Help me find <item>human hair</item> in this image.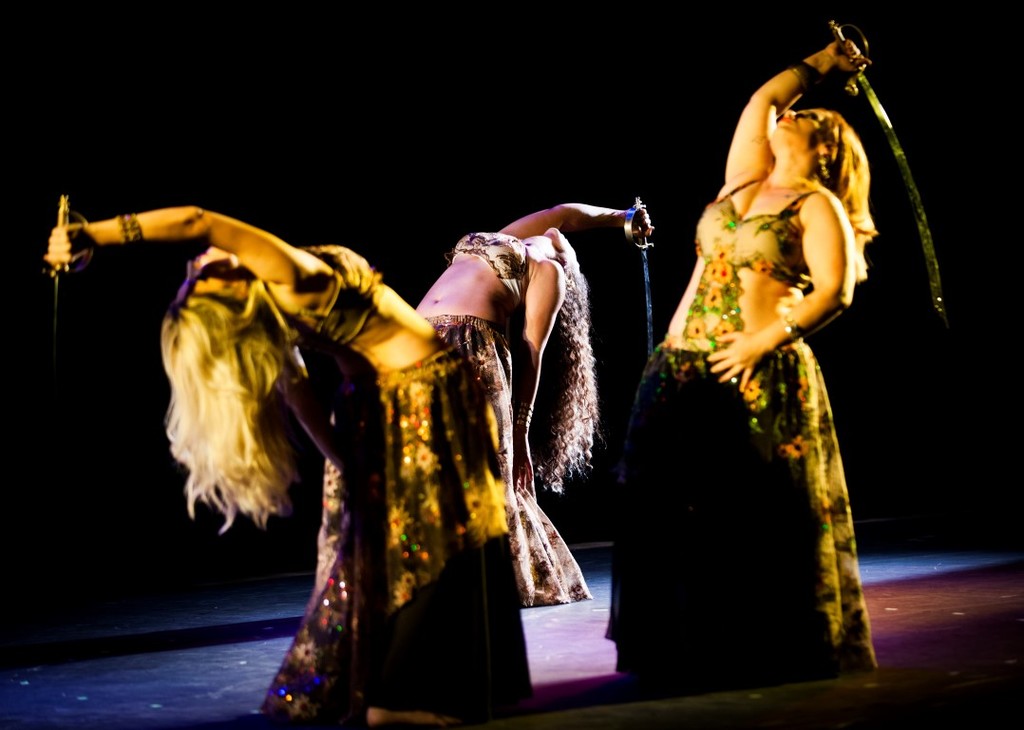
Found it: left=140, top=294, right=290, bottom=576.
